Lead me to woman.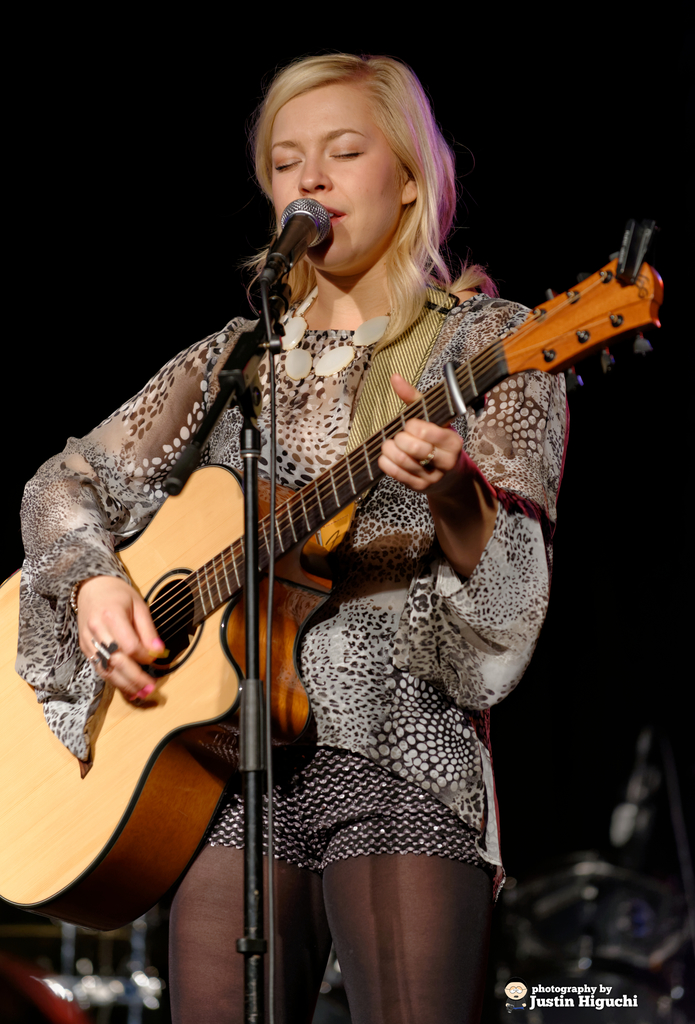
Lead to [x1=16, y1=81, x2=569, y2=1023].
